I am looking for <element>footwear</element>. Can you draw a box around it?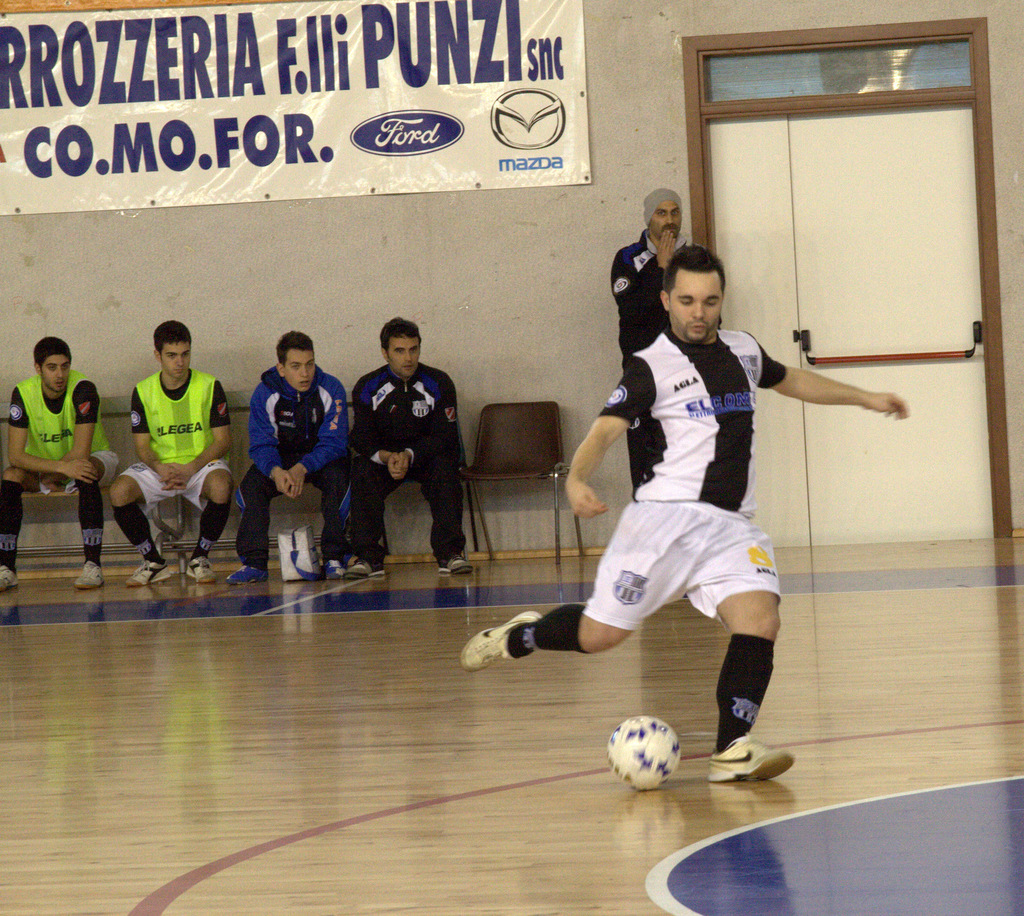
Sure, the bounding box is detection(75, 559, 105, 589).
